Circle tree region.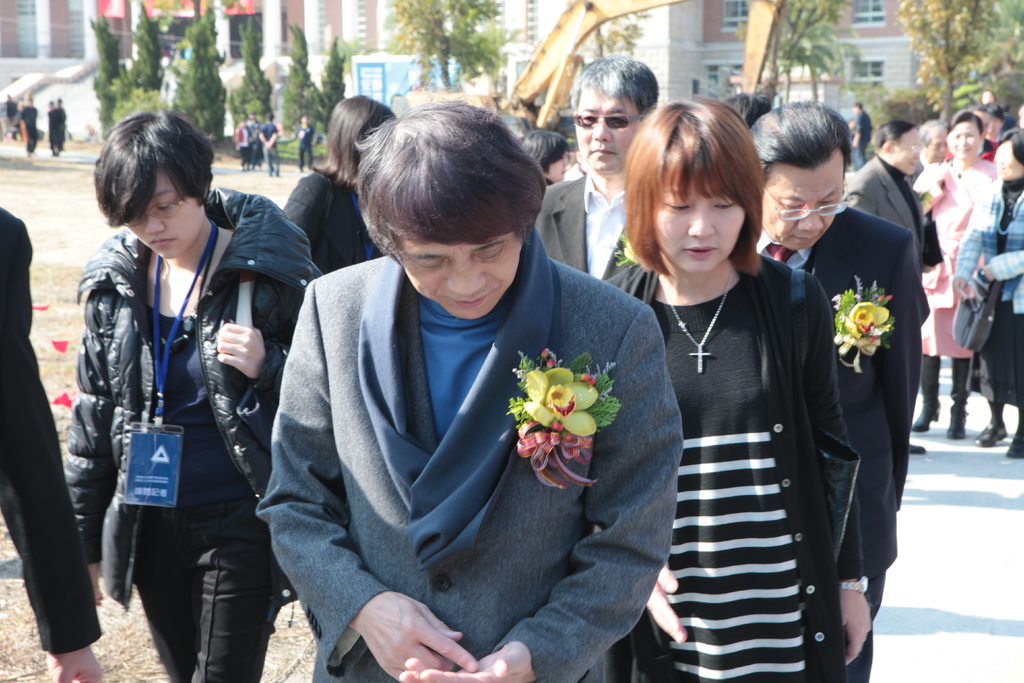
Region: pyautogui.locateOnScreen(236, 21, 276, 163).
